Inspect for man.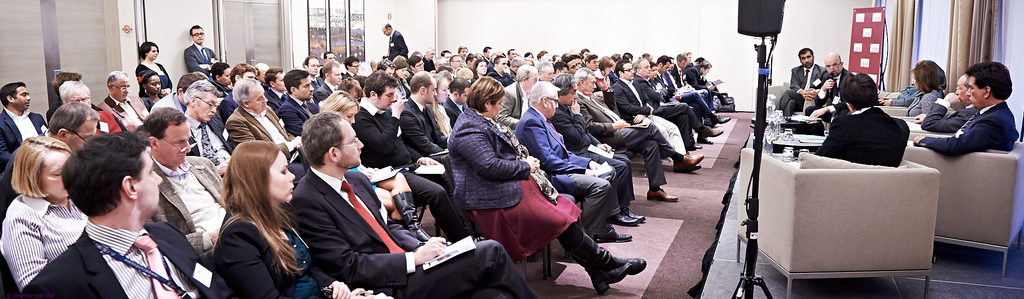
Inspection: pyautogui.locateOnScreen(151, 73, 206, 115).
